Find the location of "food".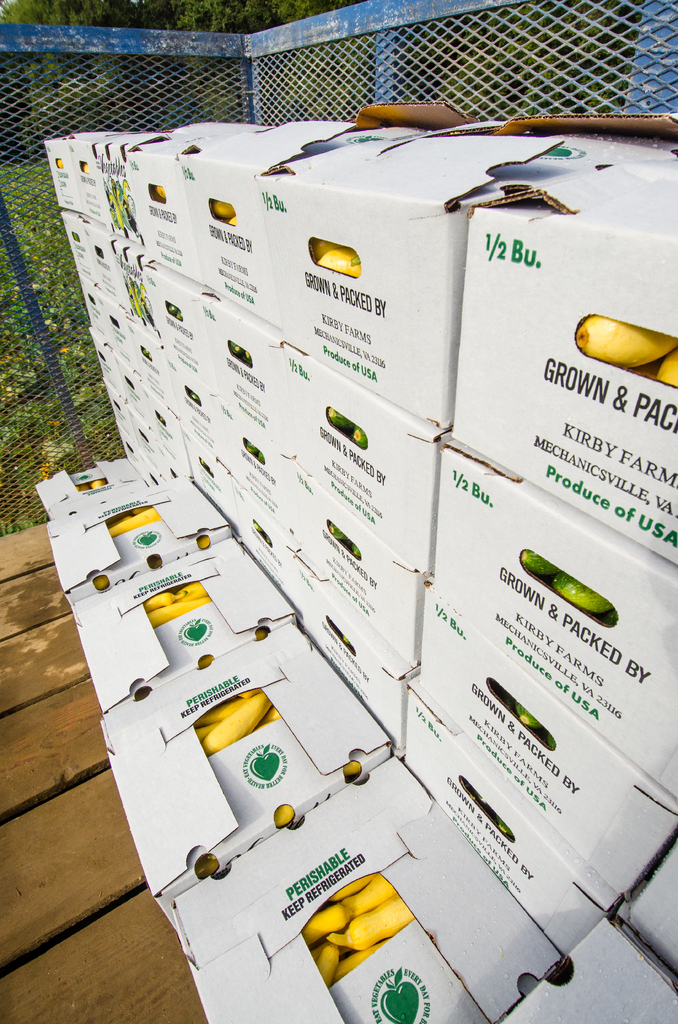
Location: bbox(74, 475, 109, 494).
